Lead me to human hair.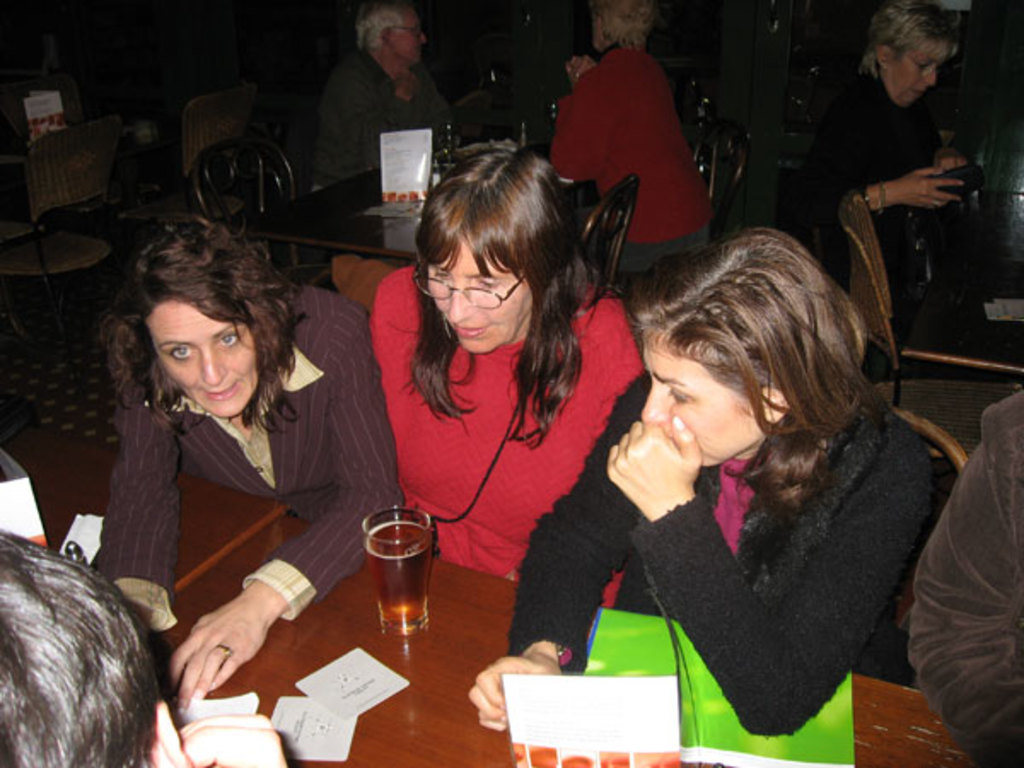
Lead to <bbox>389, 131, 602, 457</bbox>.
